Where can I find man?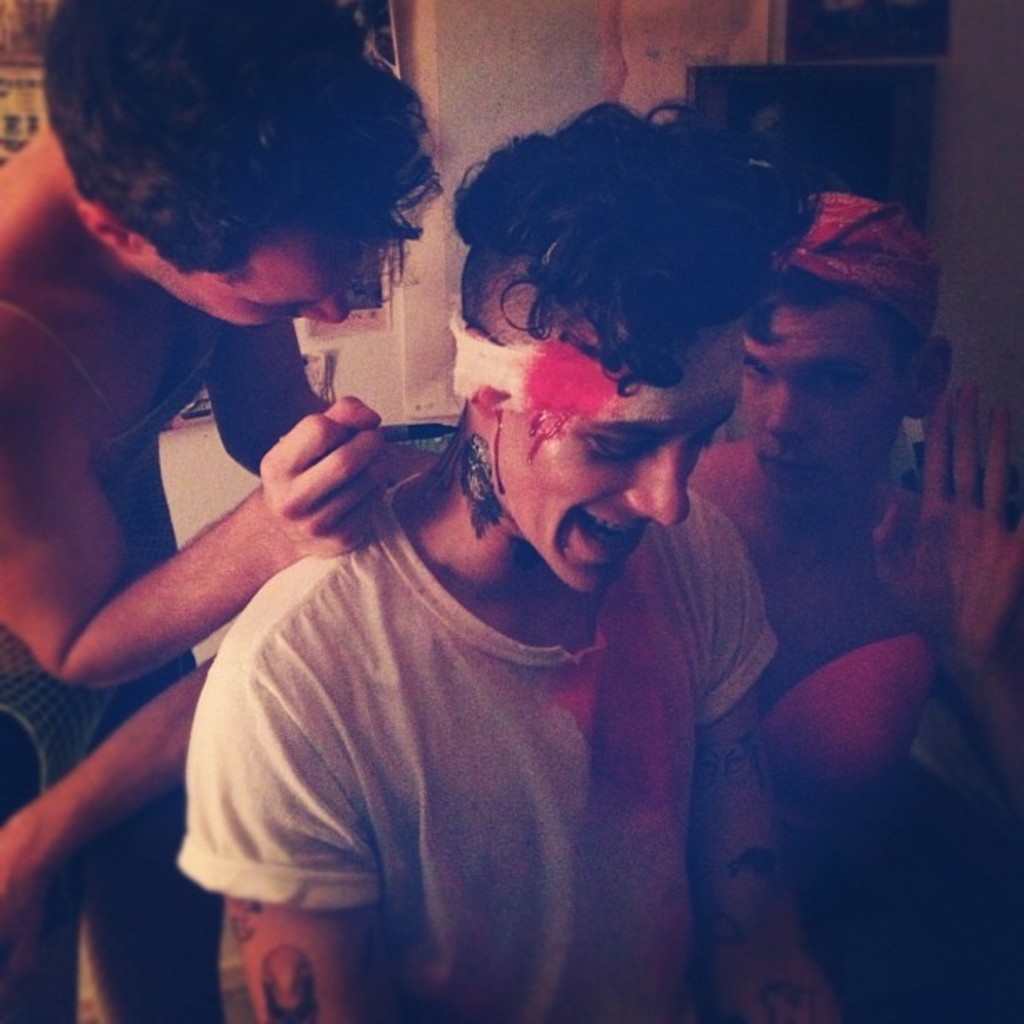
You can find it at bbox=(0, 0, 443, 1022).
